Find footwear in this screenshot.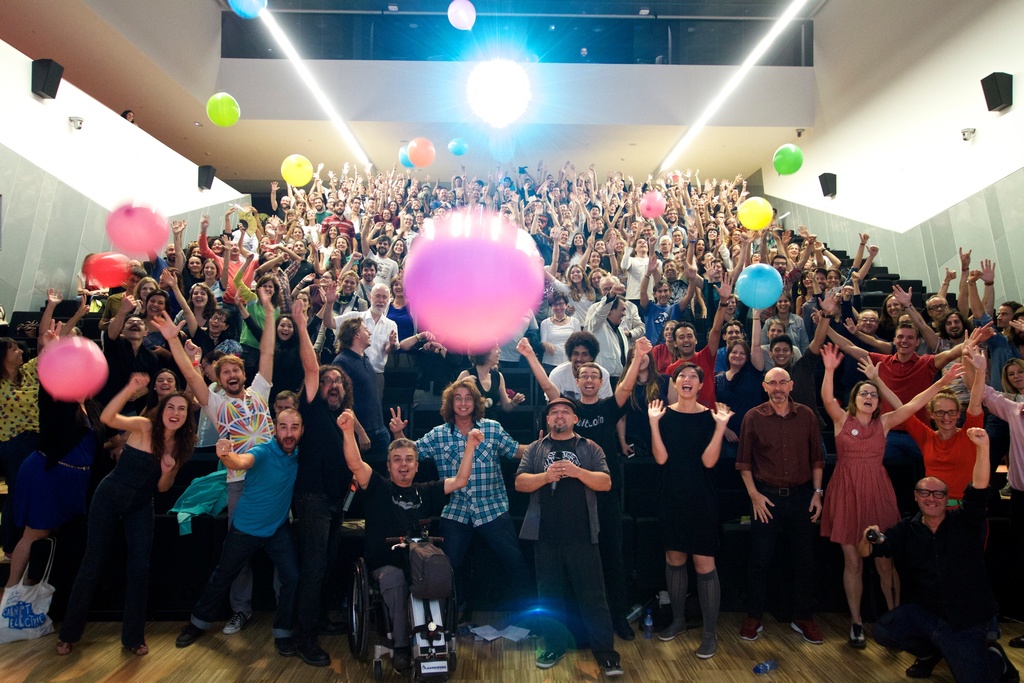
The bounding box for footwear is 743, 614, 768, 641.
